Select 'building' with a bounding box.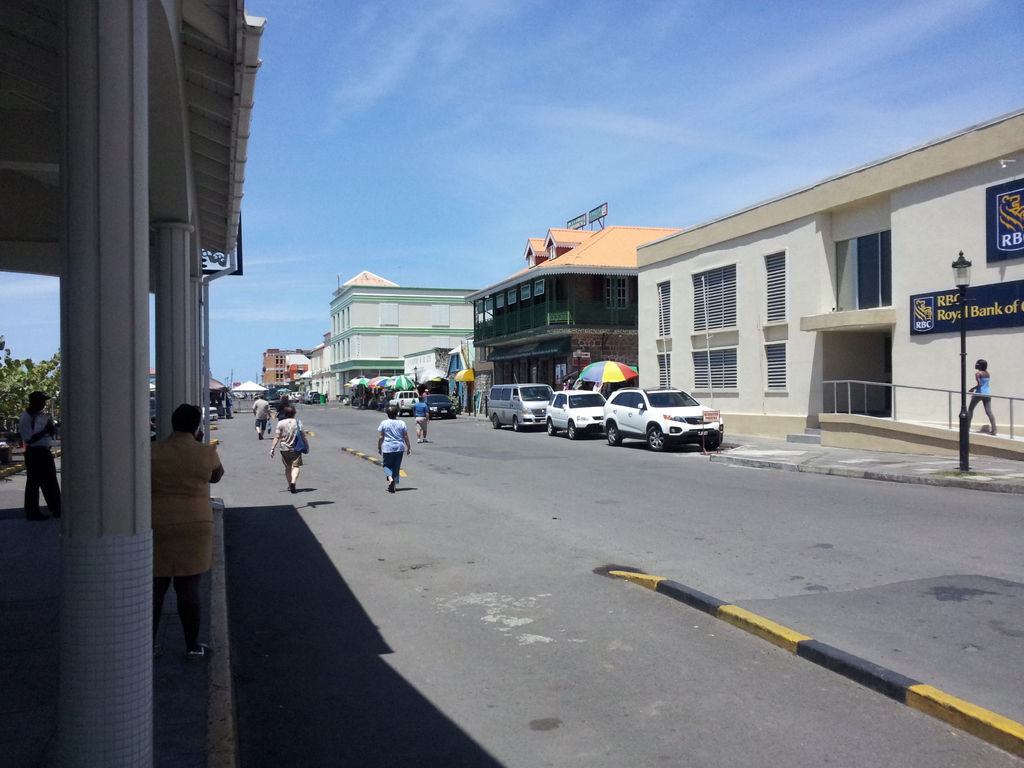
x1=330, y1=271, x2=479, y2=392.
